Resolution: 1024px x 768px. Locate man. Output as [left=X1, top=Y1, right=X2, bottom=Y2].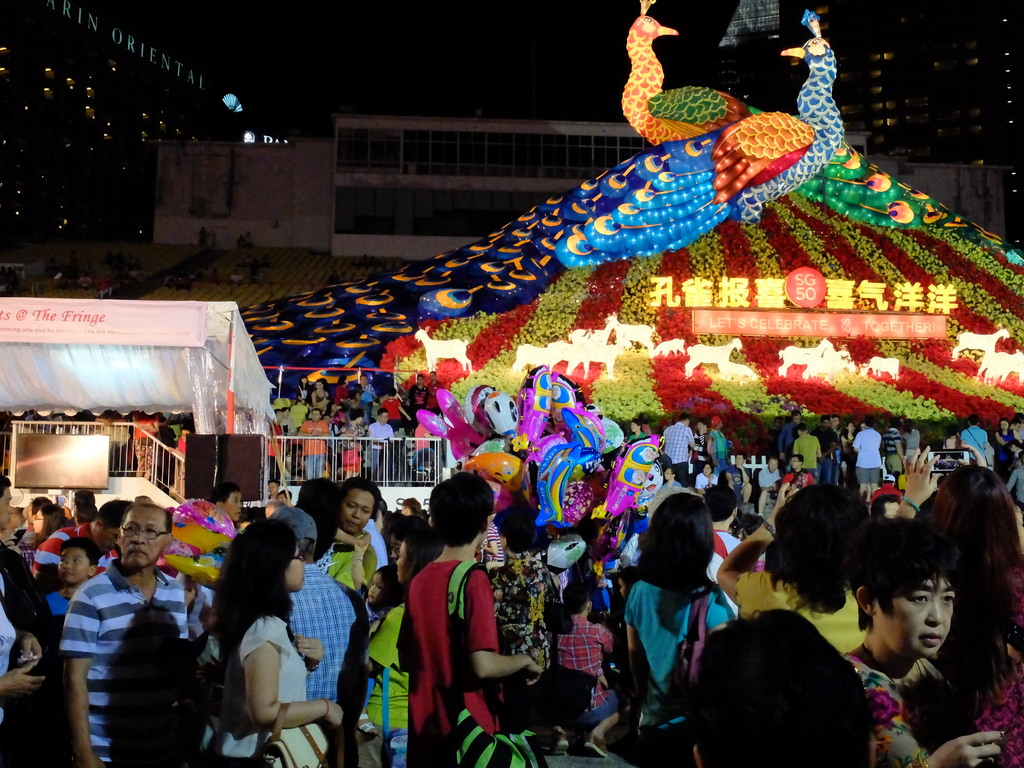
[left=58, top=500, right=196, bottom=767].
